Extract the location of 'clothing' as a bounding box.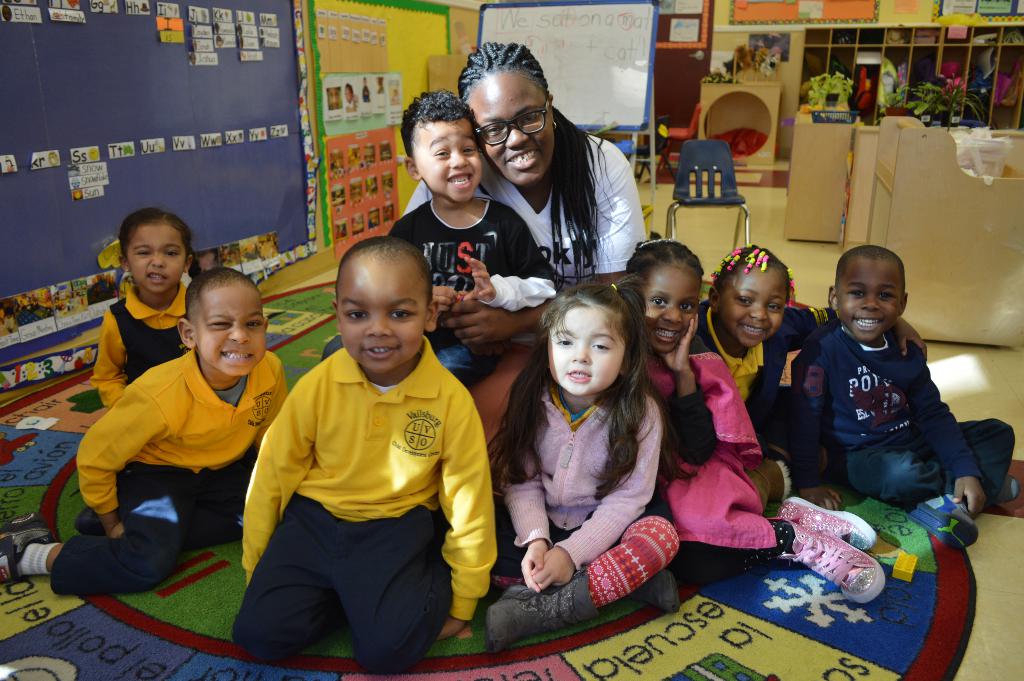
select_region(346, 102, 355, 108).
